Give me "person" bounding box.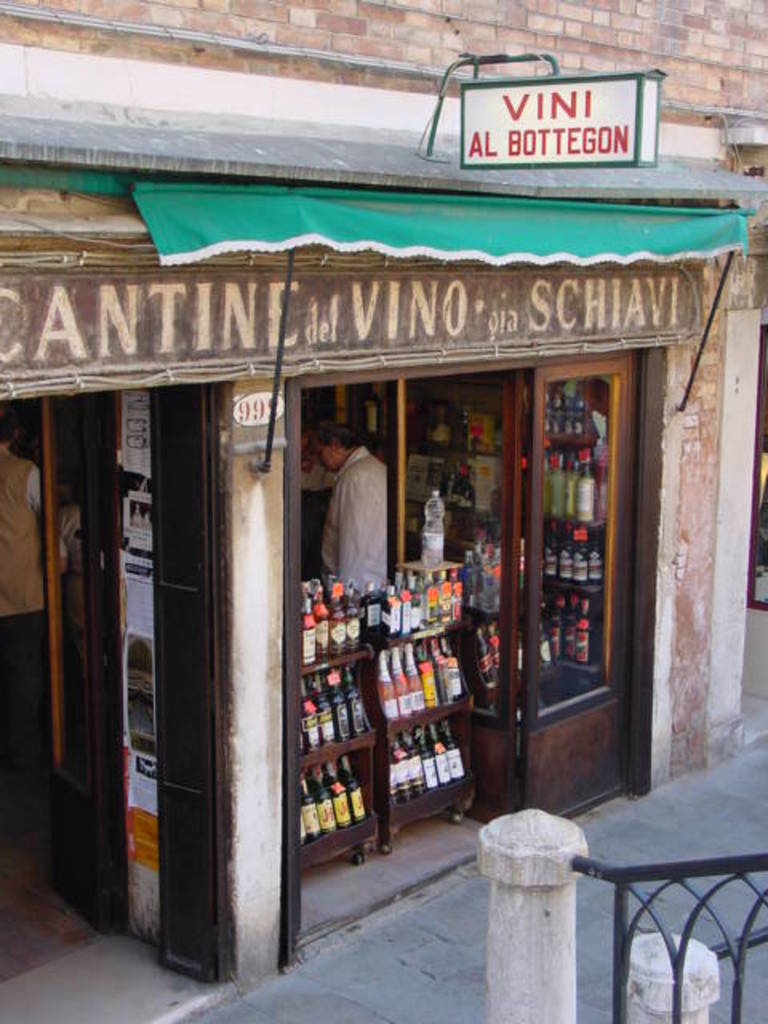
{"left": 2, "top": 408, "right": 45, "bottom": 806}.
